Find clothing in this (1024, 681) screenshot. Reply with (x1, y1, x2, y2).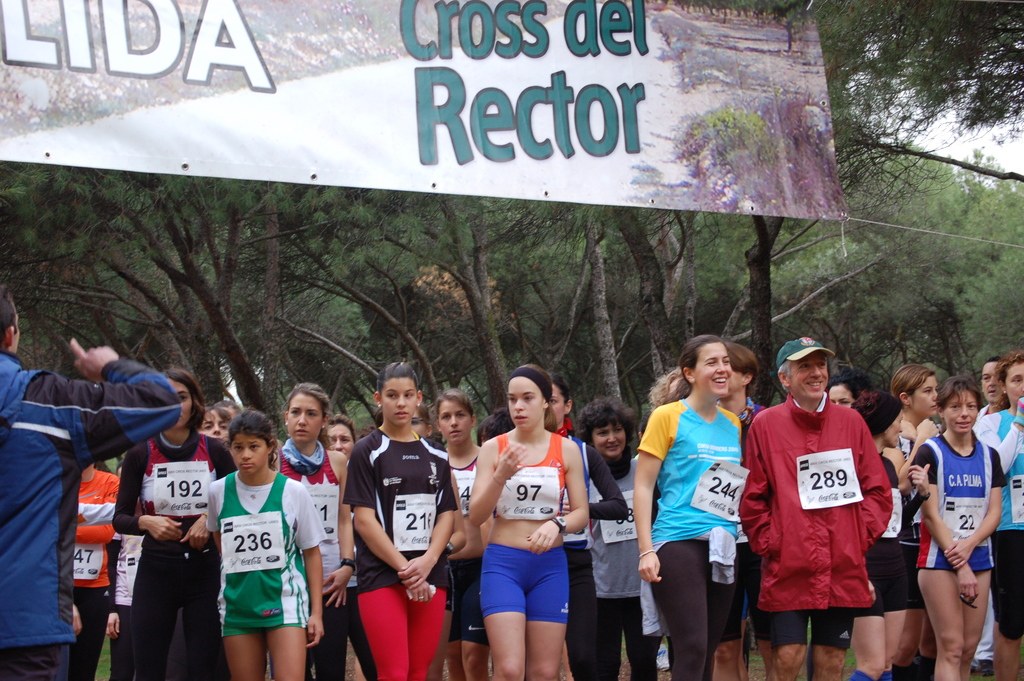
(207, 472, 325, 636).
